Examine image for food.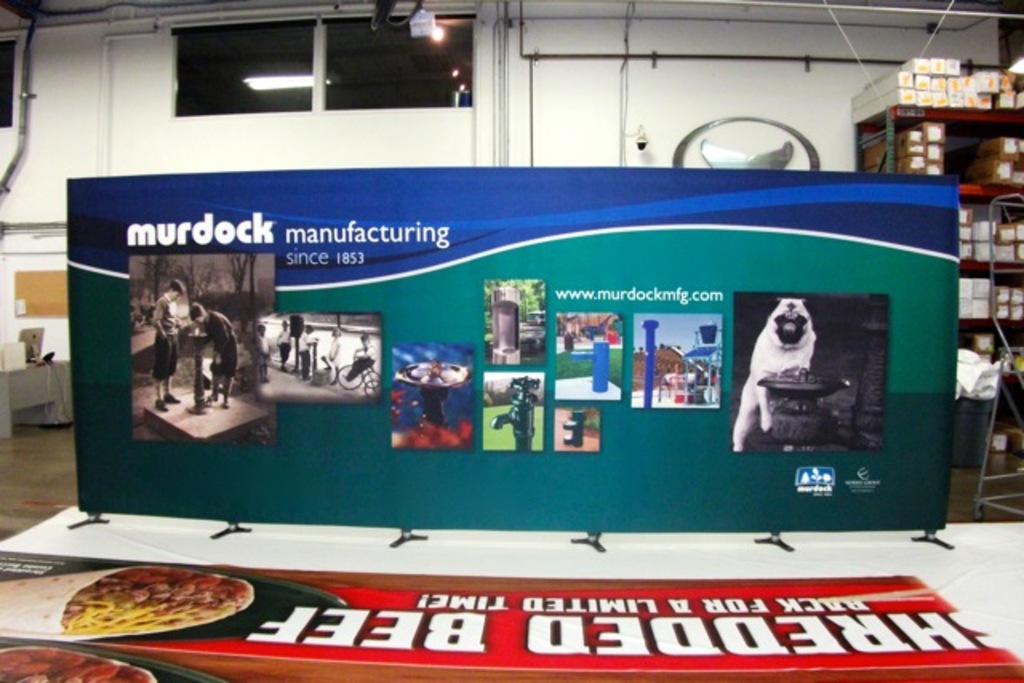
Examination result: 0 568 253 641.
